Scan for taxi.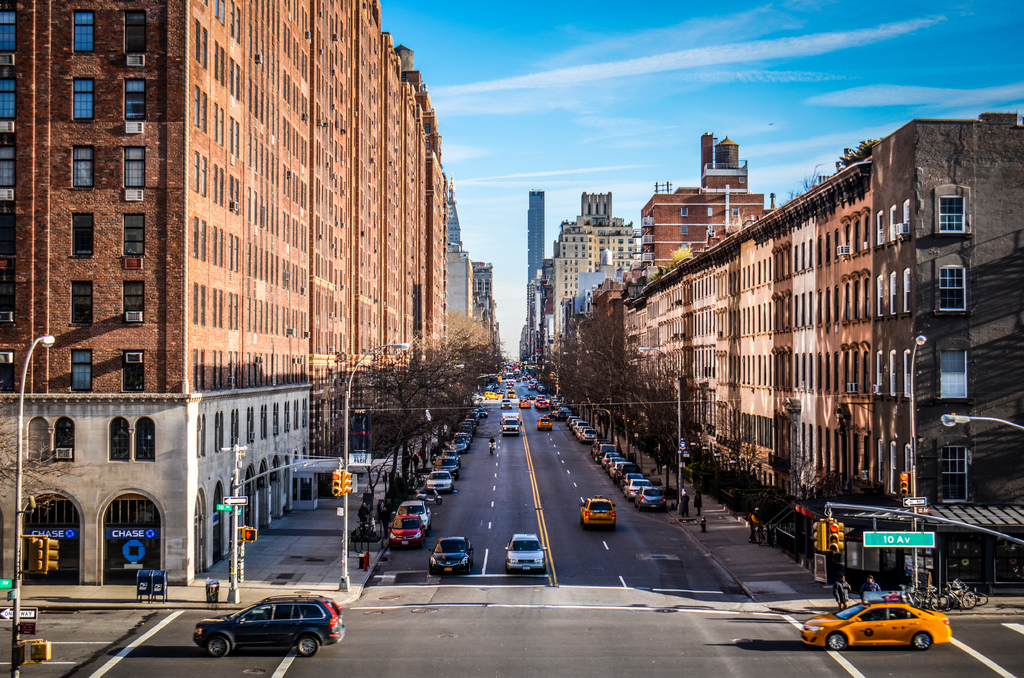
Scan result: crop(578, 495, 617, 528).
